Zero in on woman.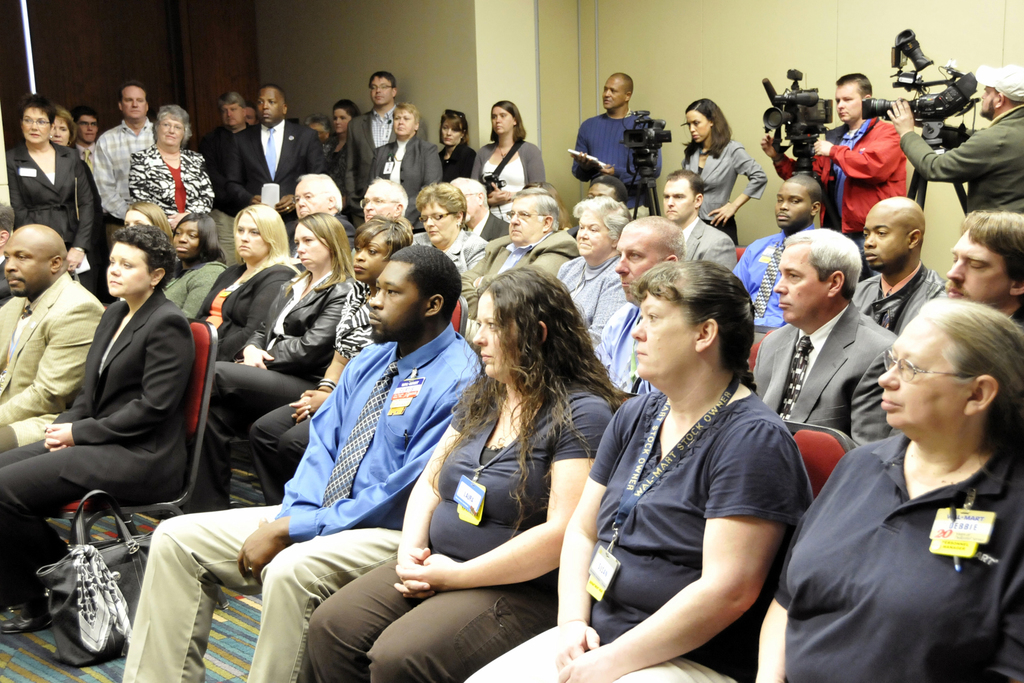
Zeroed in: 198 201 306 368.
